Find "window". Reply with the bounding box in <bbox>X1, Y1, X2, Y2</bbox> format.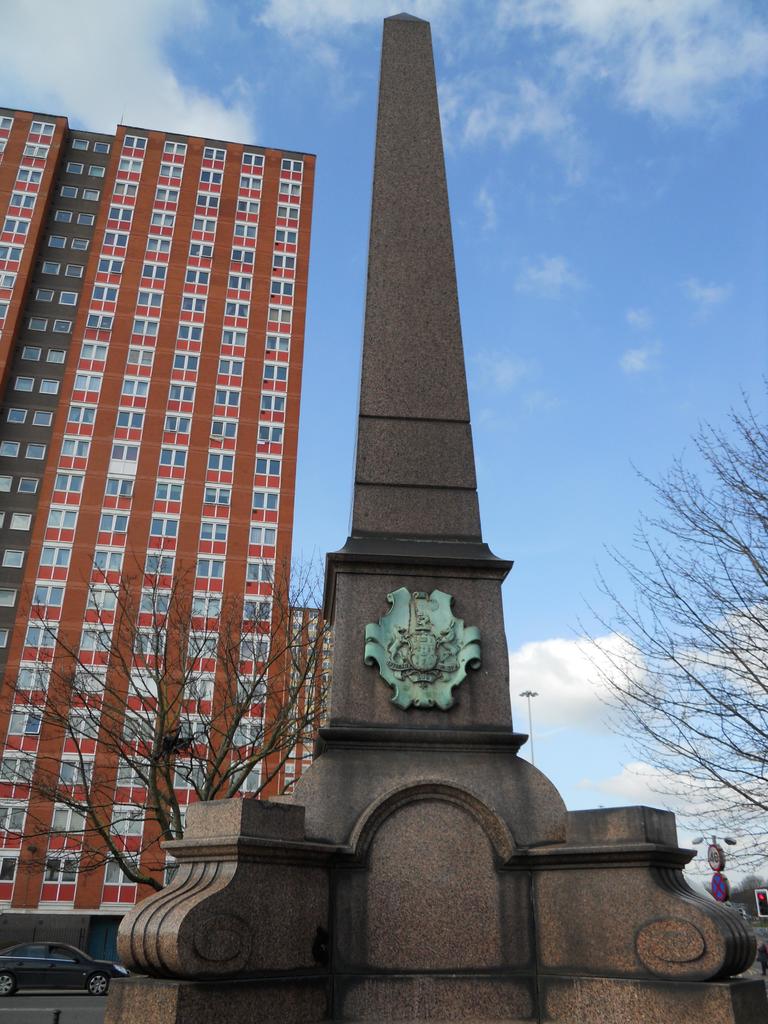
<bbox>11, 168, 42, 192</bbox>.
